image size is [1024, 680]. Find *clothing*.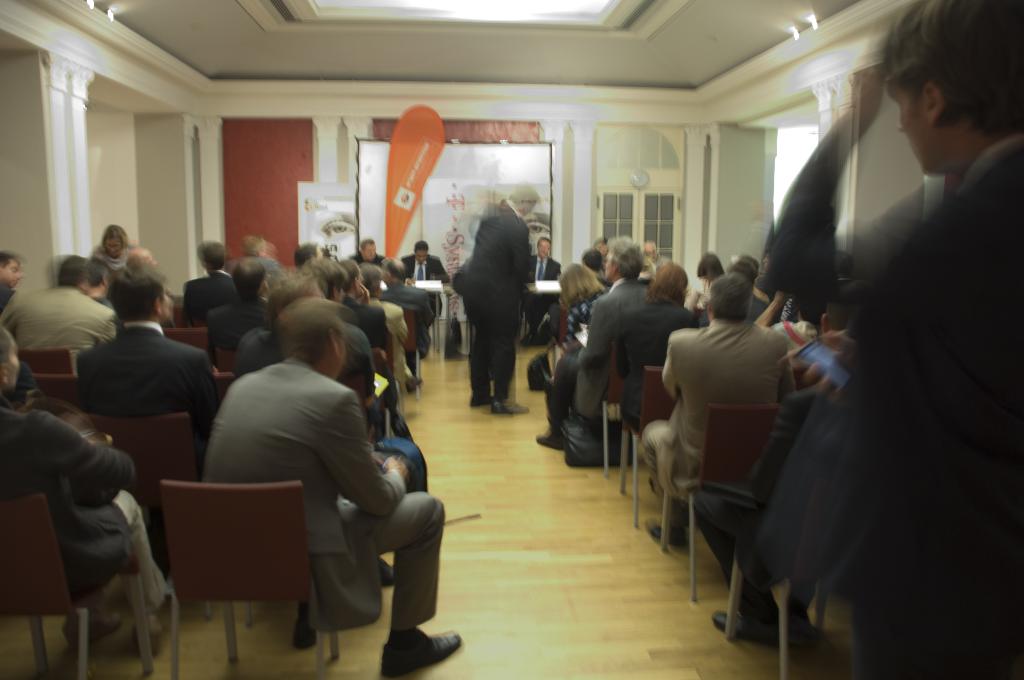
left=343, top=251, right=396, bottom=268.
